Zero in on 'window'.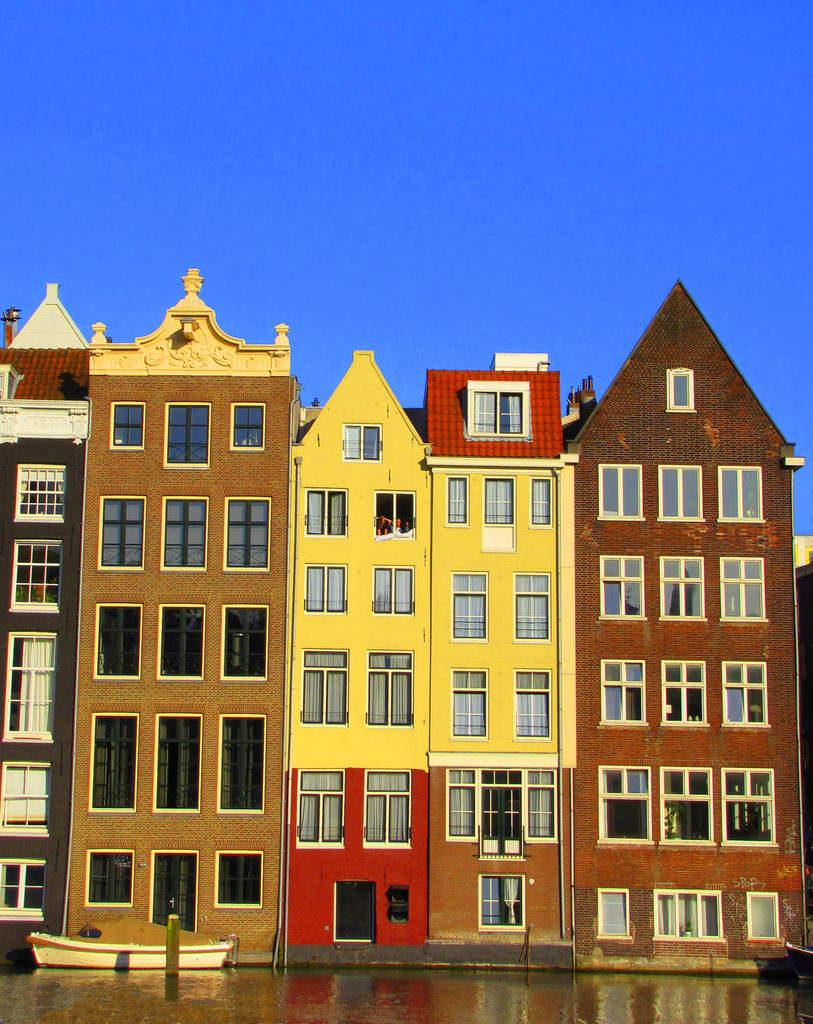
Zeroed in: x1=108, y1=401, x2=147, y2=455.
